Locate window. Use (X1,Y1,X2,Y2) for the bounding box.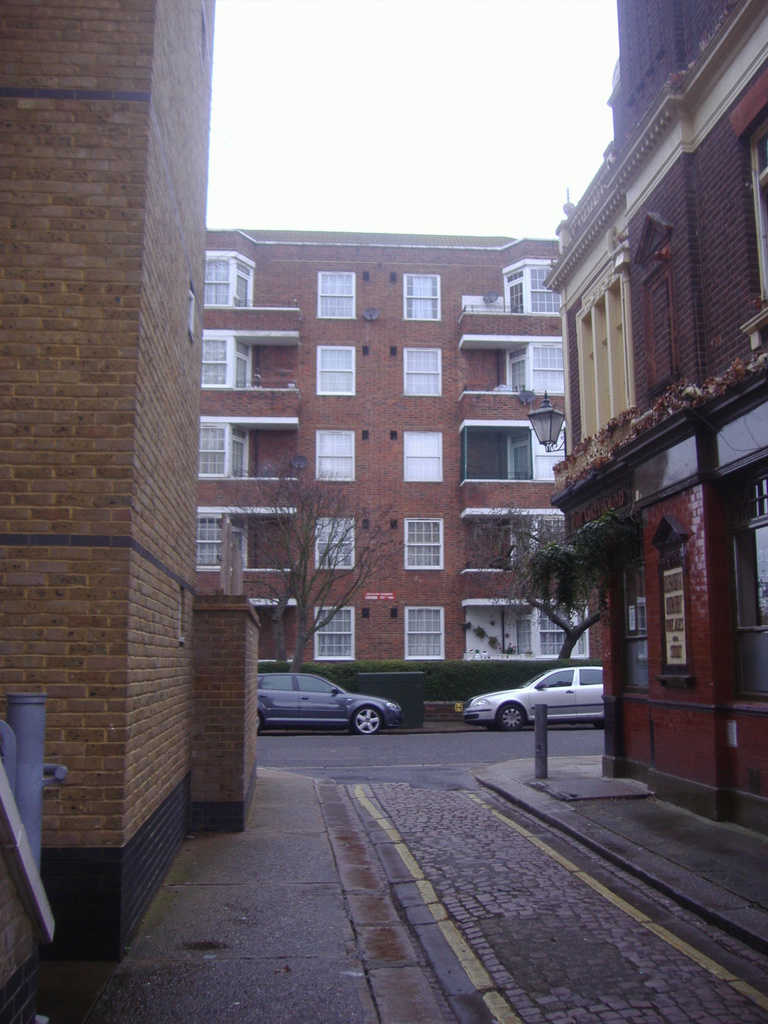
(312,515,355,577).
